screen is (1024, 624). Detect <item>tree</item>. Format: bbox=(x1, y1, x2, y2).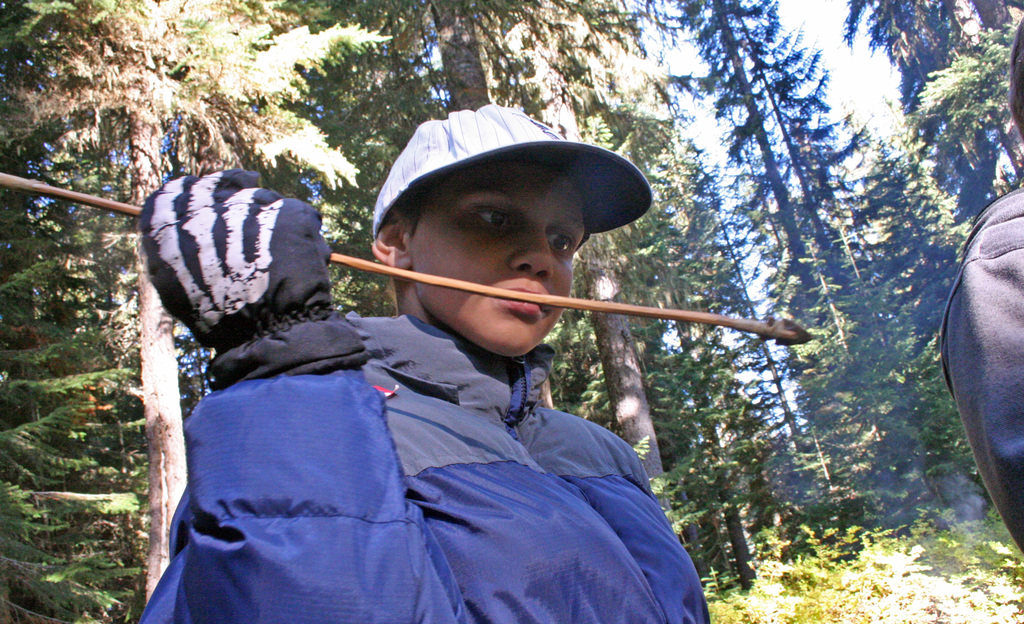
bbox=(273, 0, 572, 316).
